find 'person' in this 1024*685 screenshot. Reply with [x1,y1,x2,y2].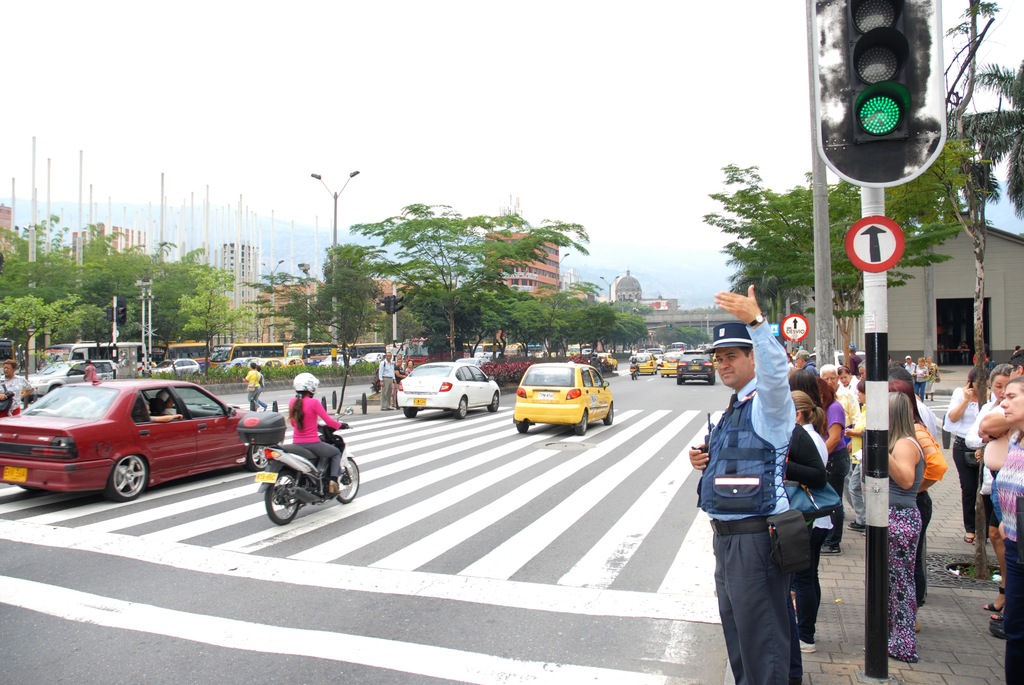
[687,279,801,684].
